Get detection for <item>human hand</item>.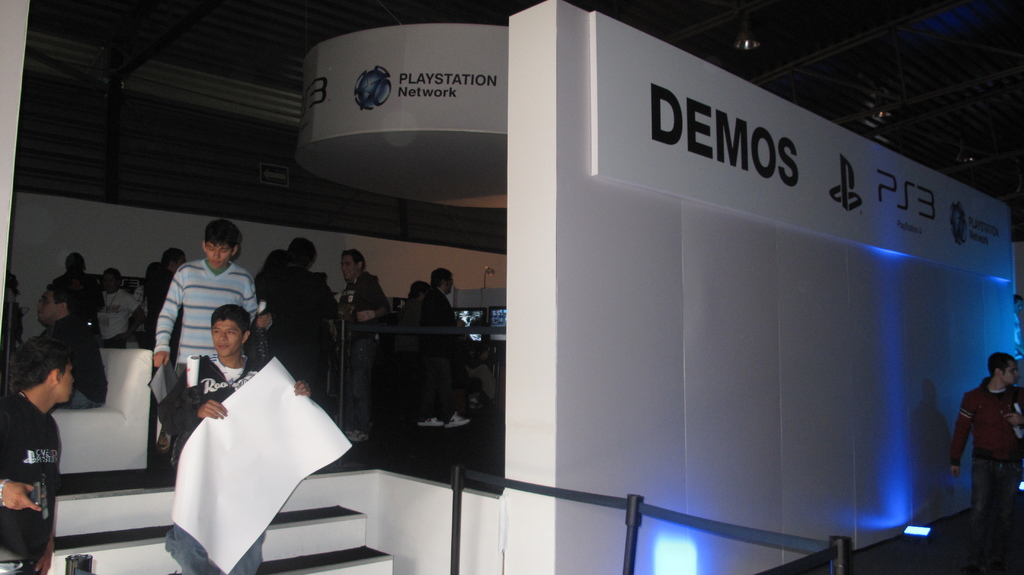
Detection: detection(33, 550, 56, 574).
